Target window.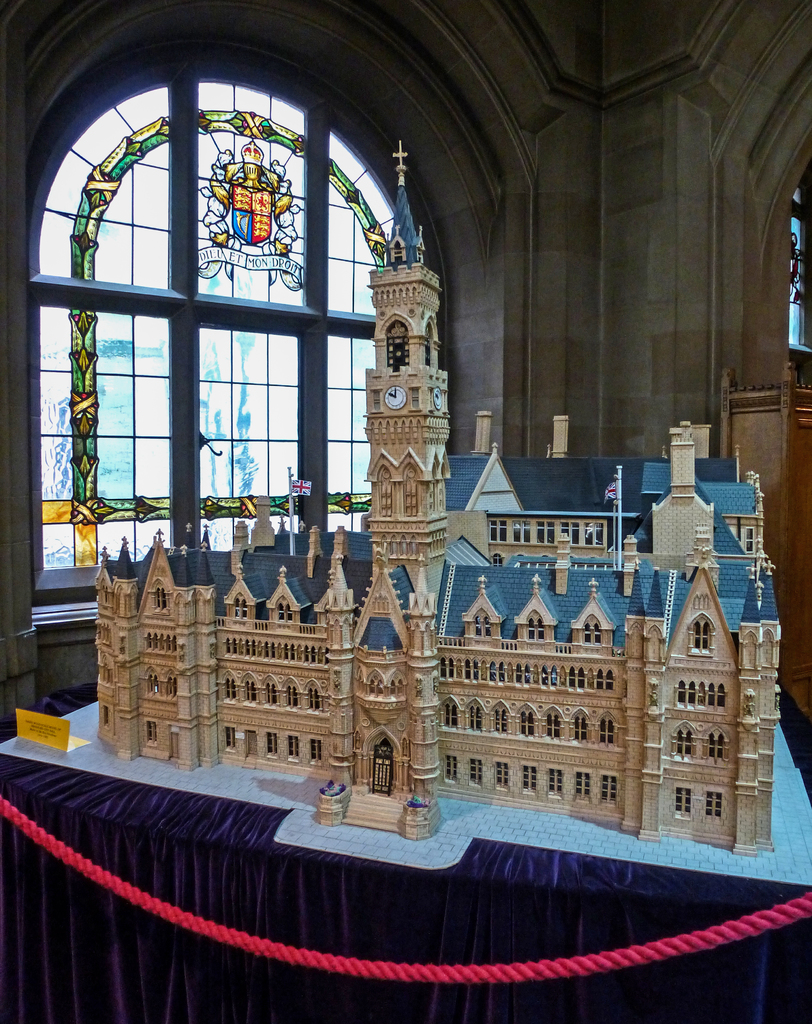
Target region: Rect(581, 519, 607, 548).
